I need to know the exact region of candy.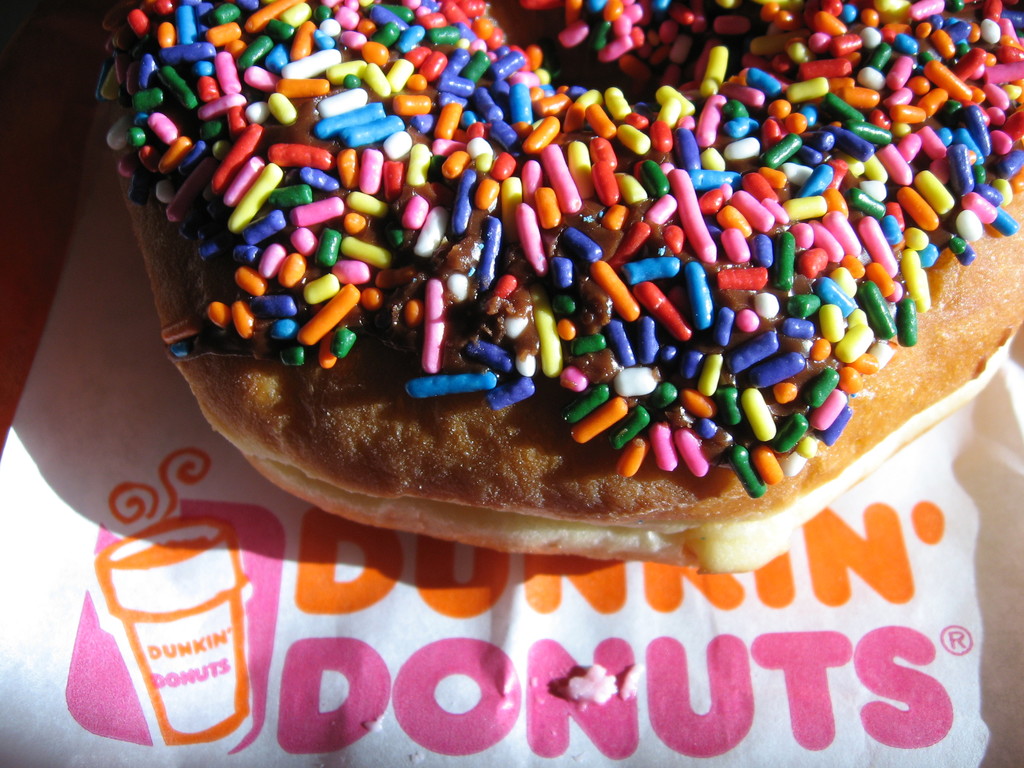
Region: <bbox>98, 0, 1023, 503</bbox>.
